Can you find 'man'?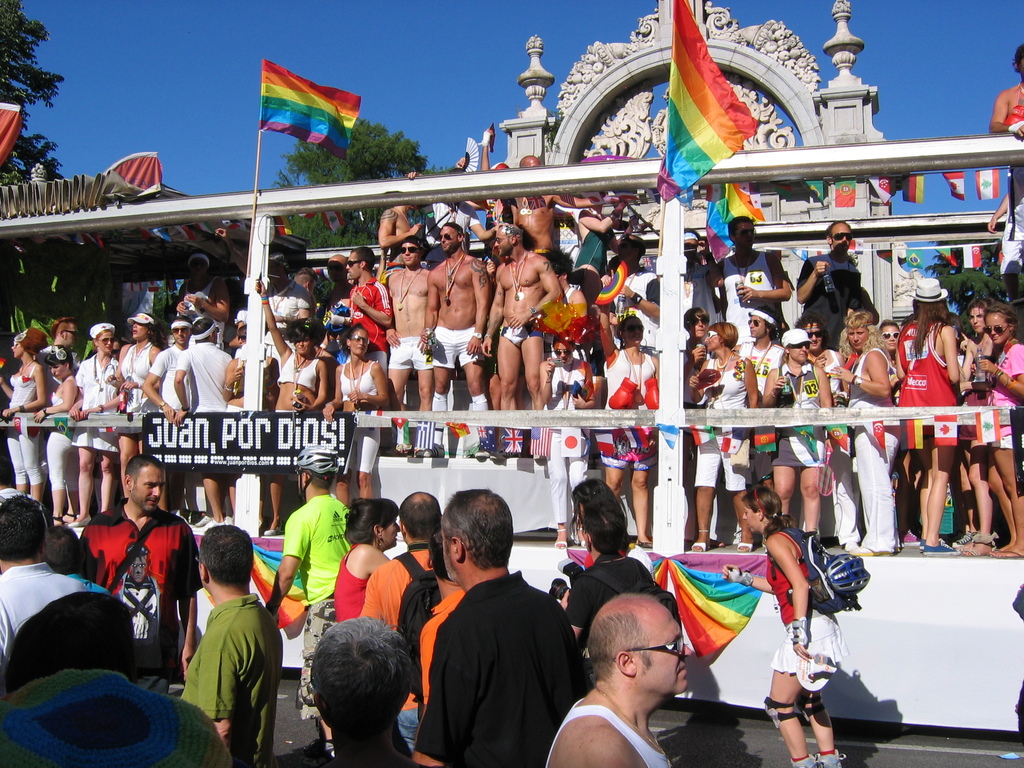
Yes, bounding box: [796, 221, 861, 335].
